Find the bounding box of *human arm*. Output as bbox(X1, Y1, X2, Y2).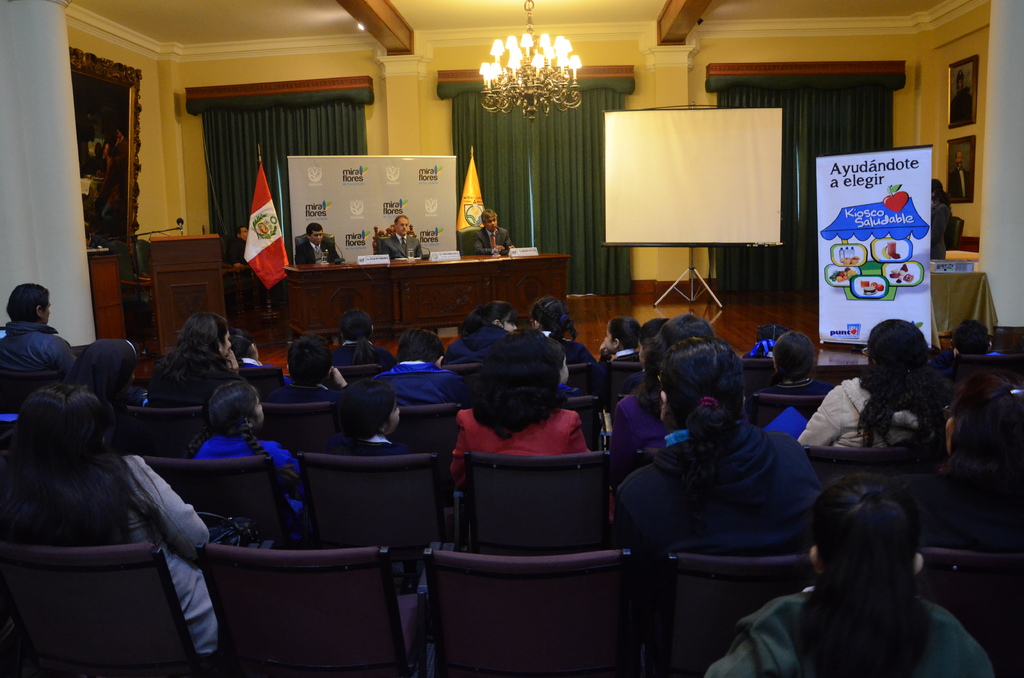
bbox(141, 458, 211, 561).
